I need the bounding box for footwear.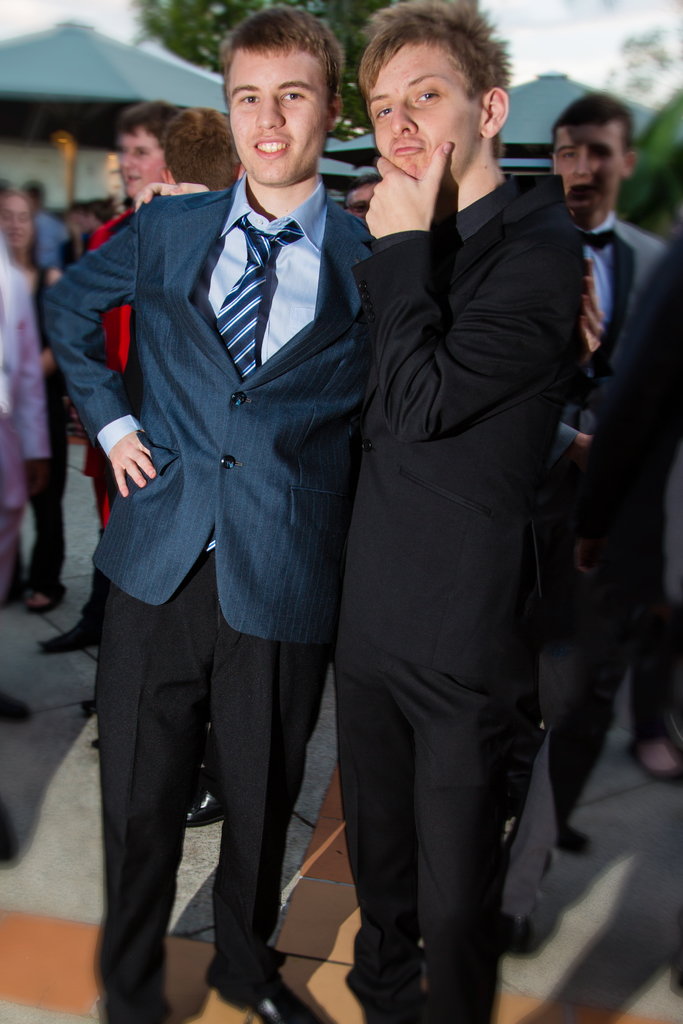
Here it is: 621/737/682/786.
